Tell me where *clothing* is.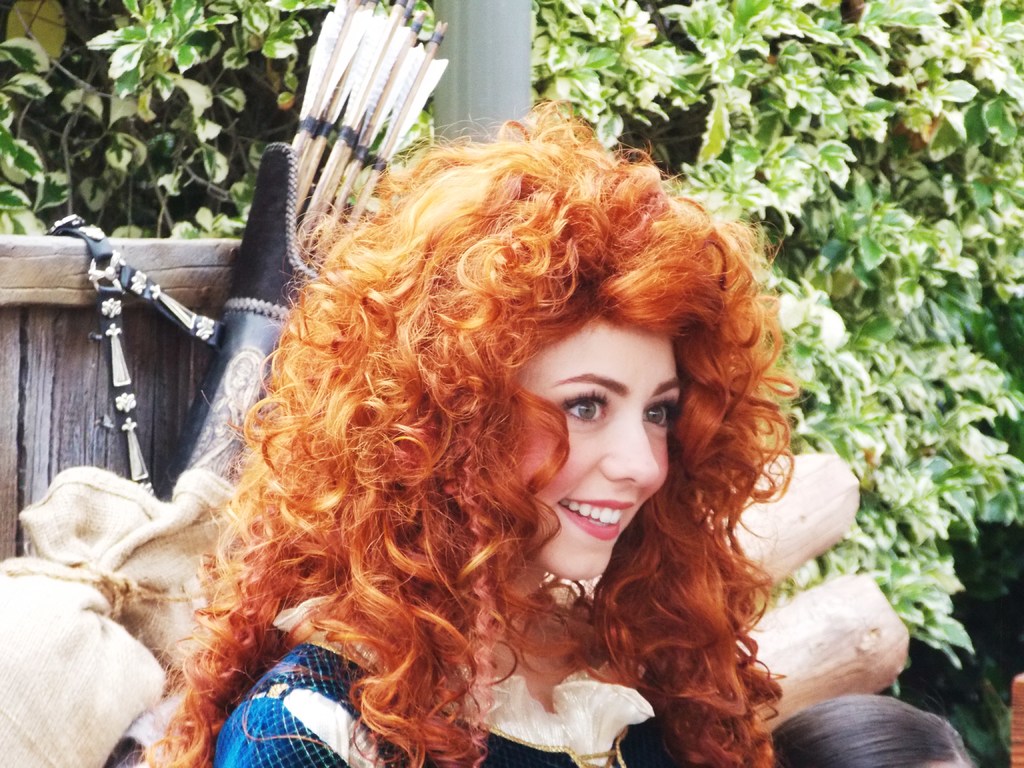
*clothing* is at 213:623:666:767.
